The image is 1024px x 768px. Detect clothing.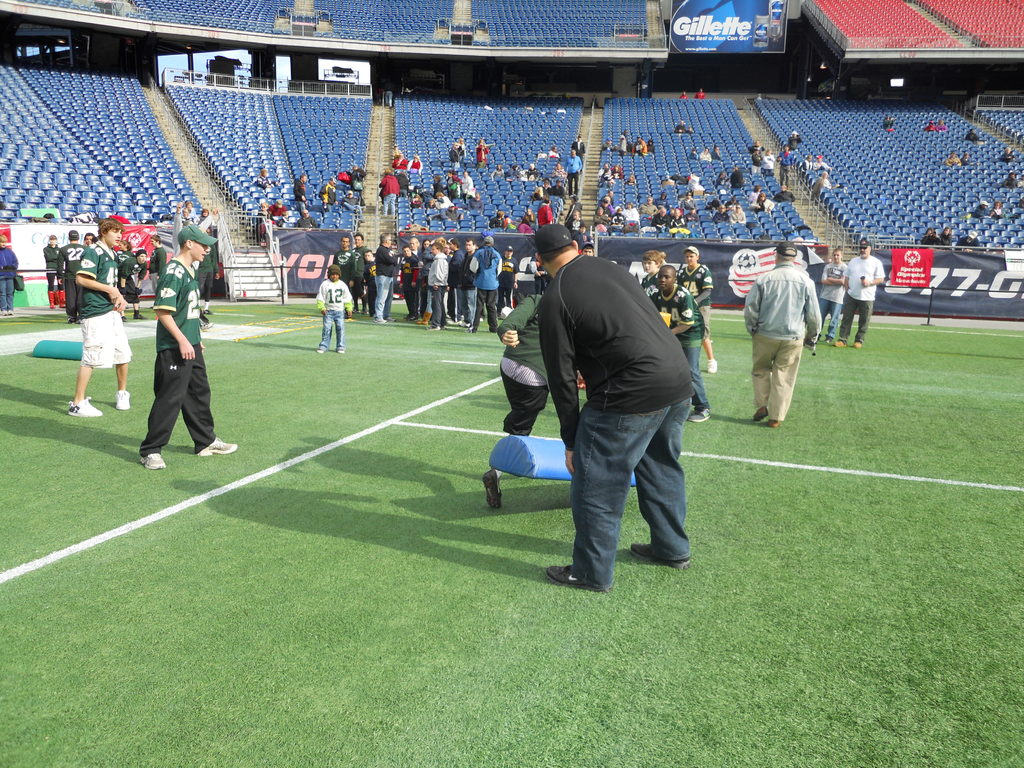
Detection: l=568, t=156, r=585, b=192.
